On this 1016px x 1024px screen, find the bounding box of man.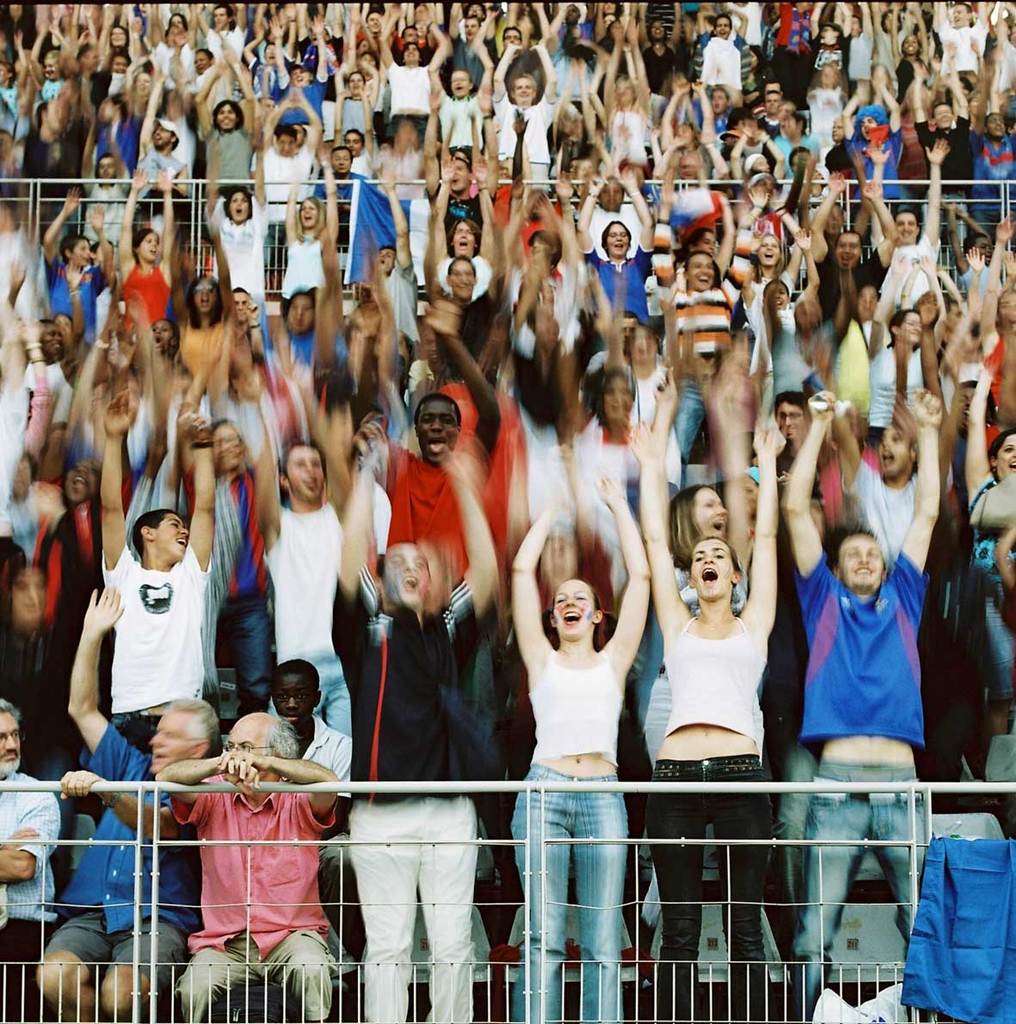
Bounding box: box(359, 297, 497, 589).
